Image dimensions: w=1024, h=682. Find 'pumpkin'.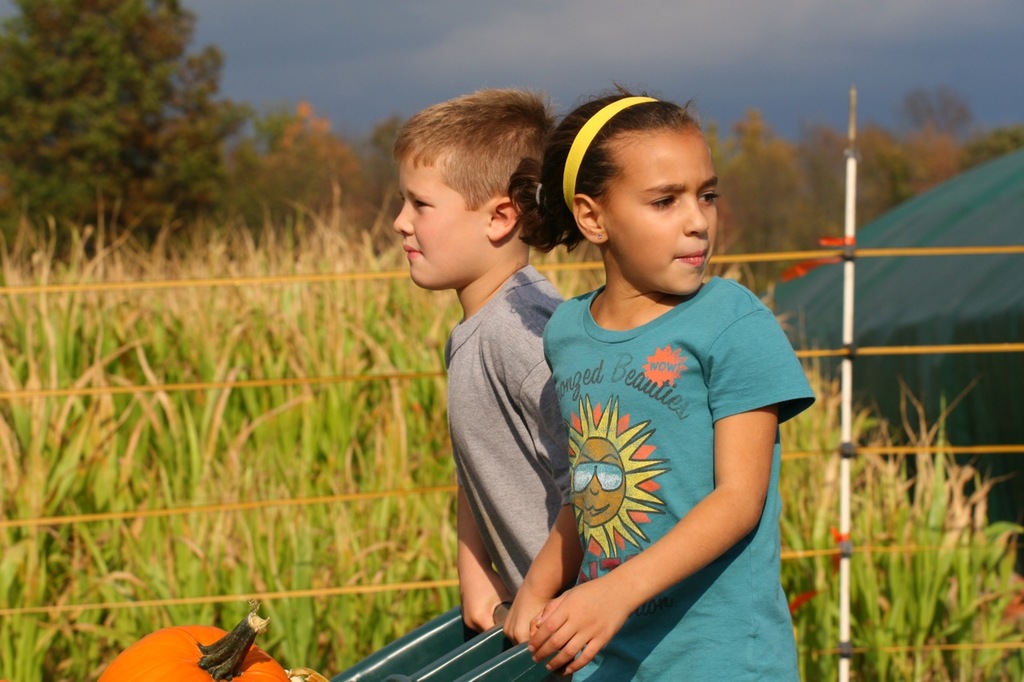
<box>89,607,292,681</box>.
